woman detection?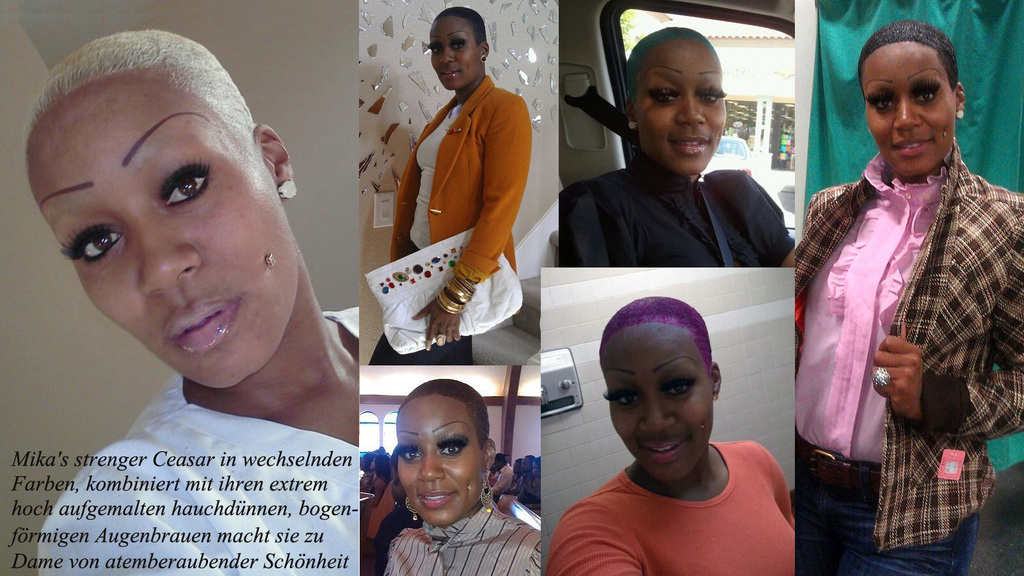
bbox(13, 28, 401, 562)
